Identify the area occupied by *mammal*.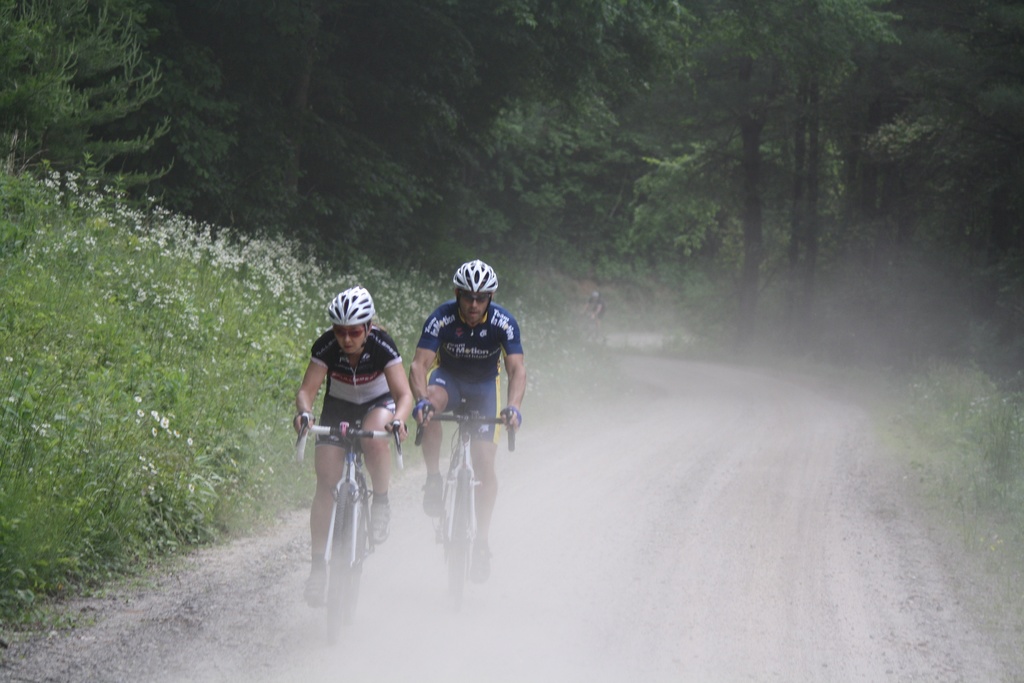
Area: <box>580,290,607,331</box>.
